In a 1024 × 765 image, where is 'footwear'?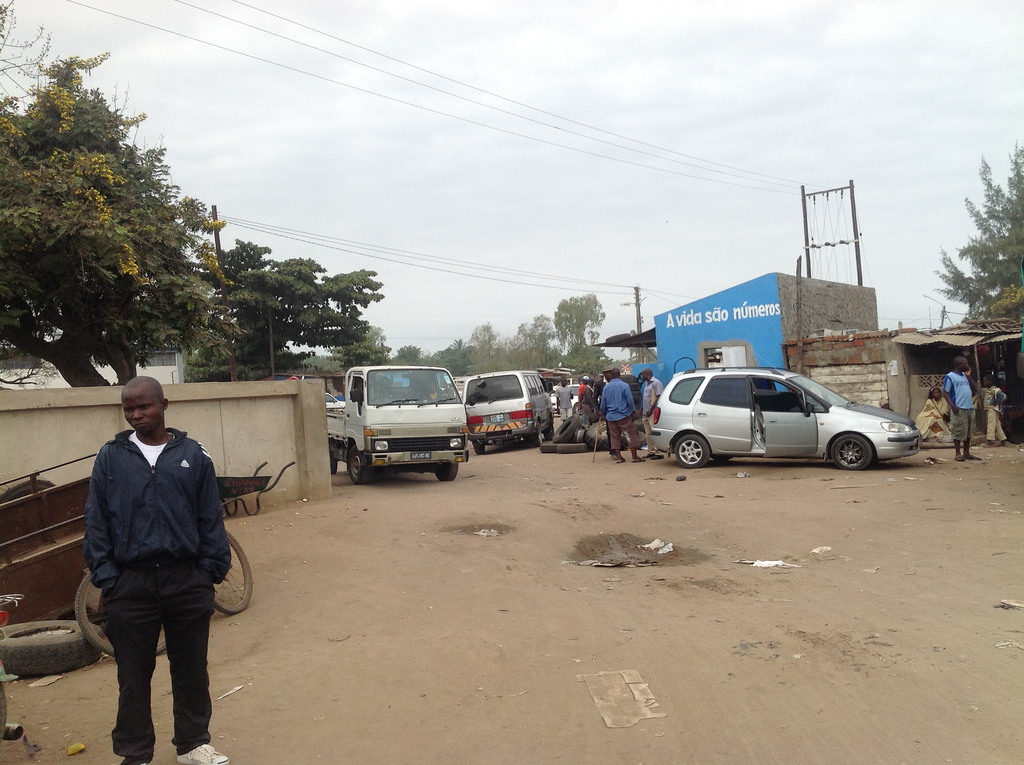
(x1=651, y1=455, x2=662, y2=458).
